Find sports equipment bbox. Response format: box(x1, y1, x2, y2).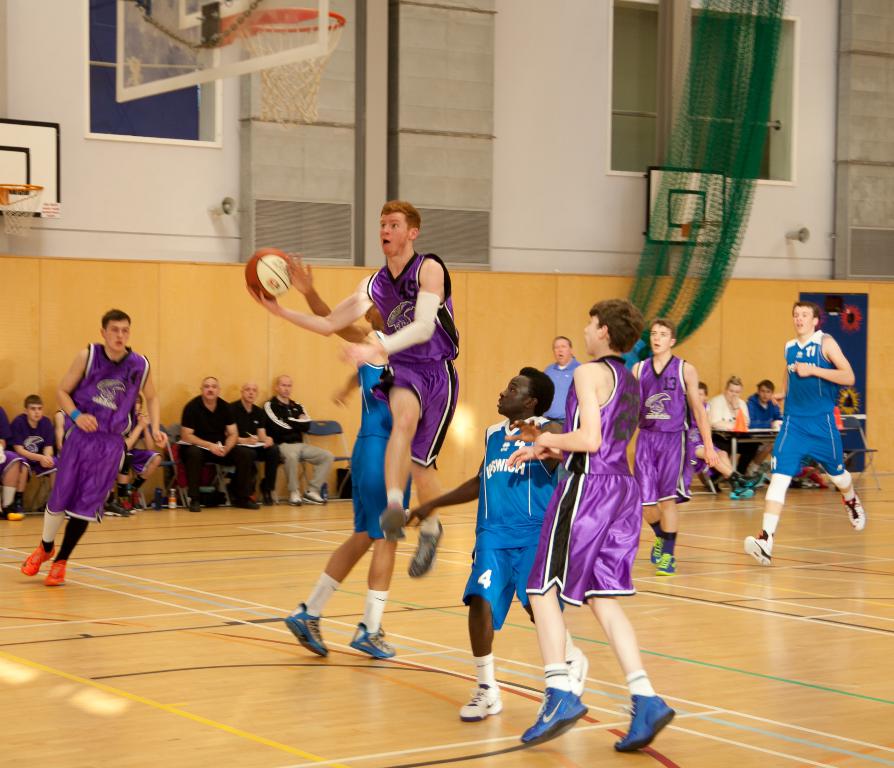
box(215, 7, 349, 122).
